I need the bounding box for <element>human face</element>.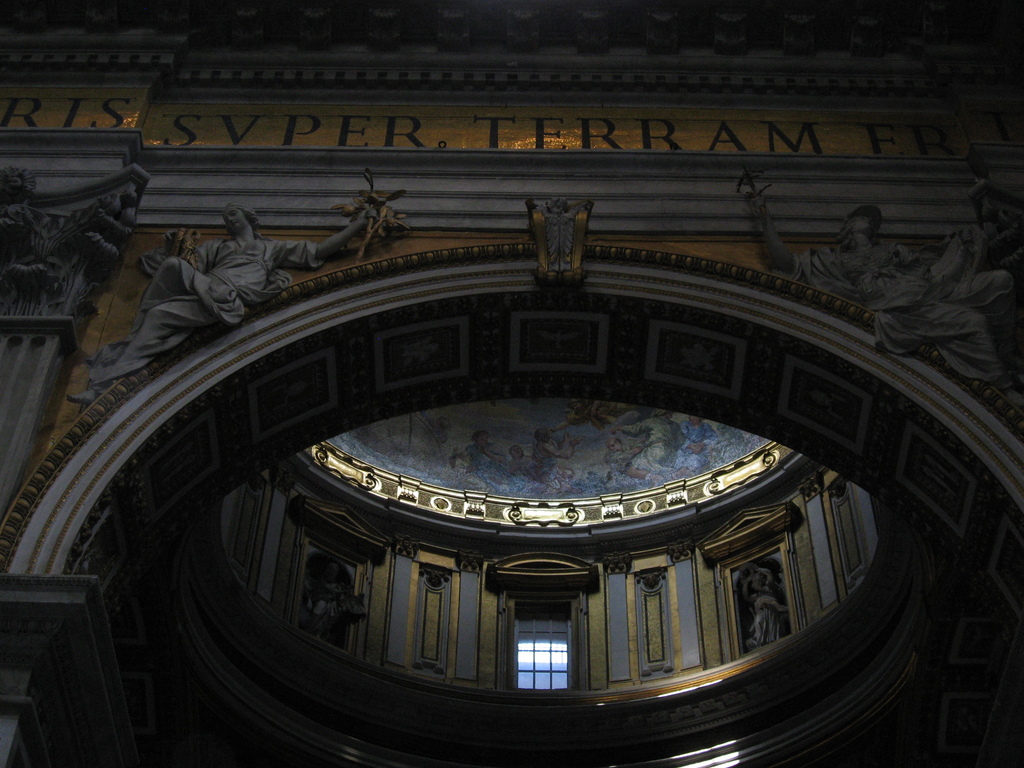
Here it is: locate(222, 205, 241, 236).
